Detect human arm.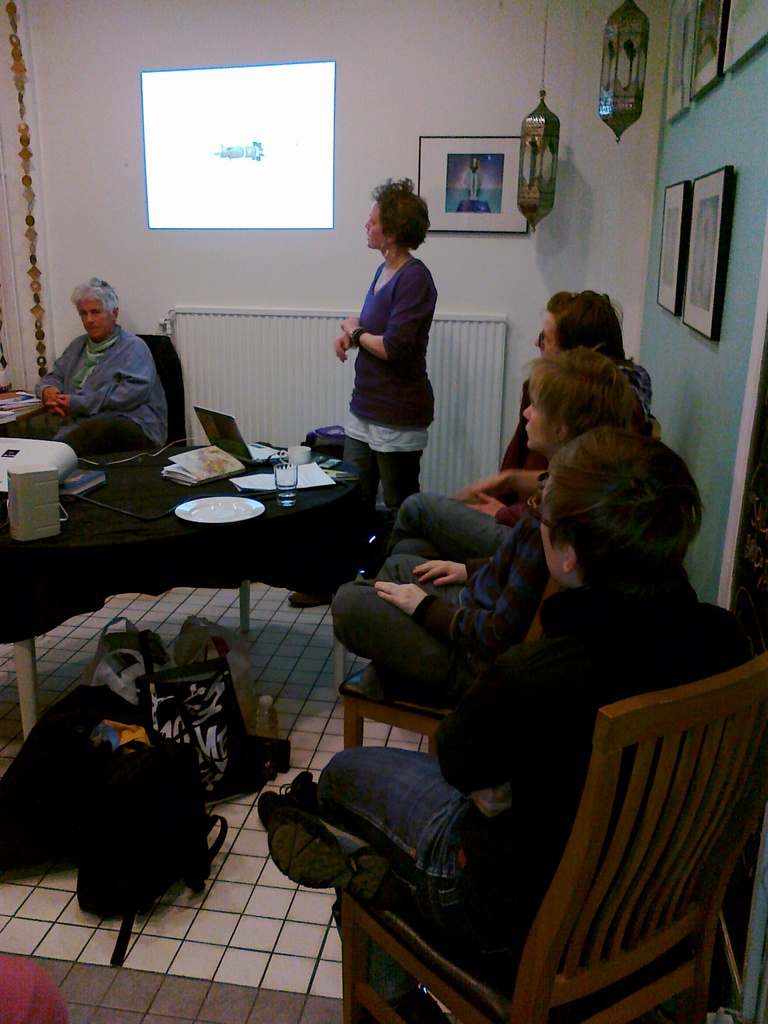
Detected at select_region(339, 258, 436, 363).
